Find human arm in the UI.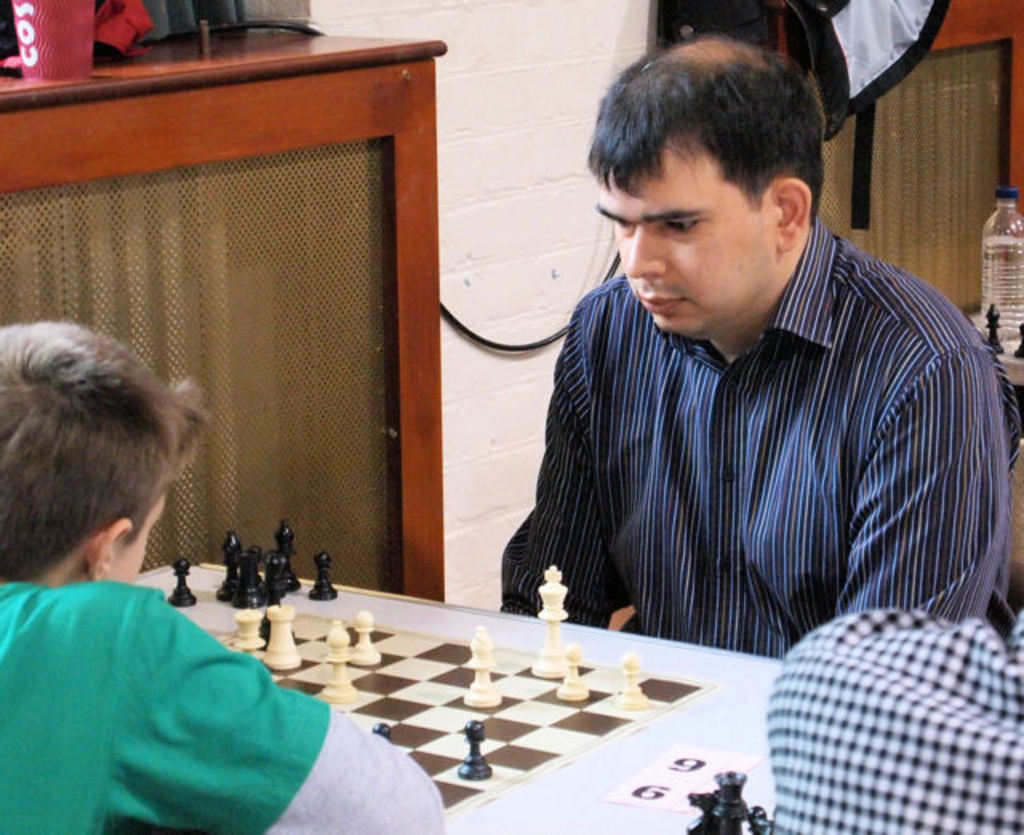
UI element at 829/350/1014/622.
